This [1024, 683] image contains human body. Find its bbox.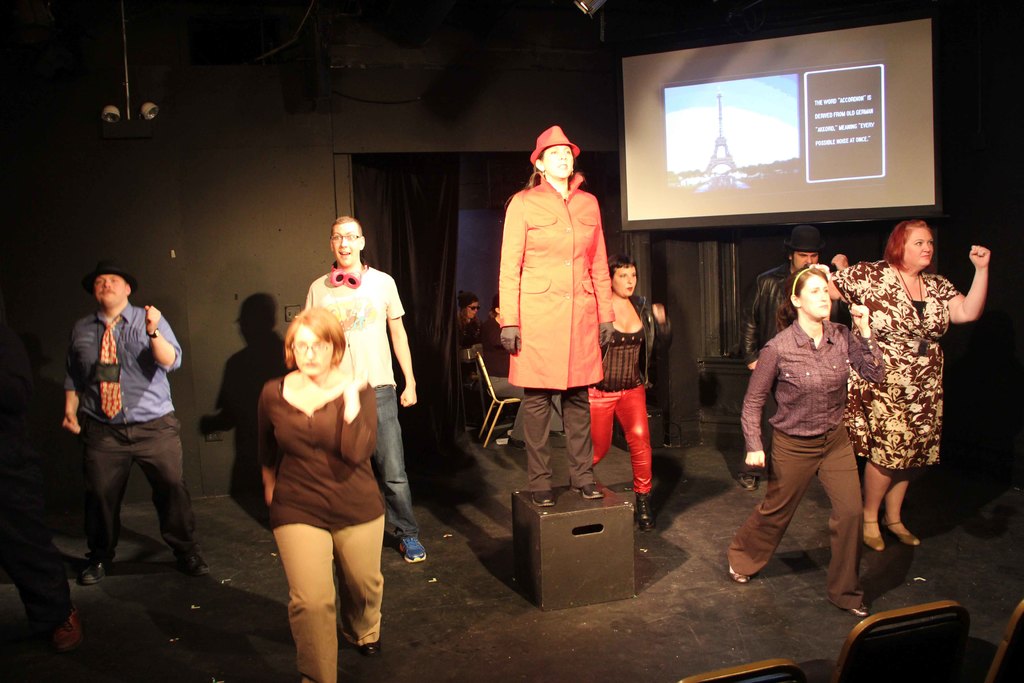
<box>458,317,485,390</box>.
